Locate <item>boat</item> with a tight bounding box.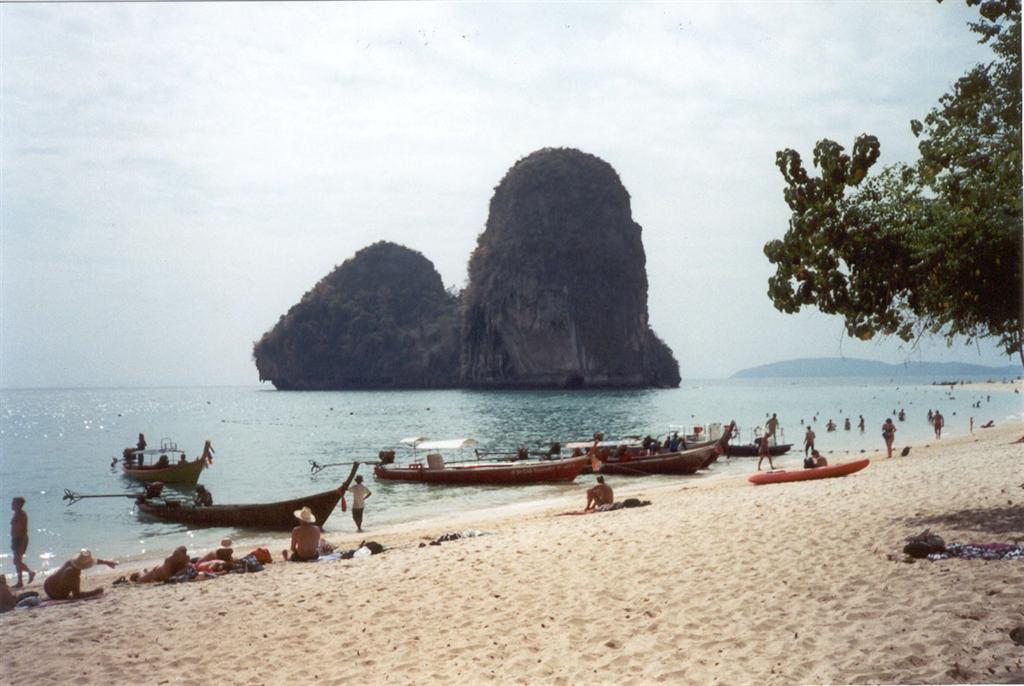
[369,435,603,483].
